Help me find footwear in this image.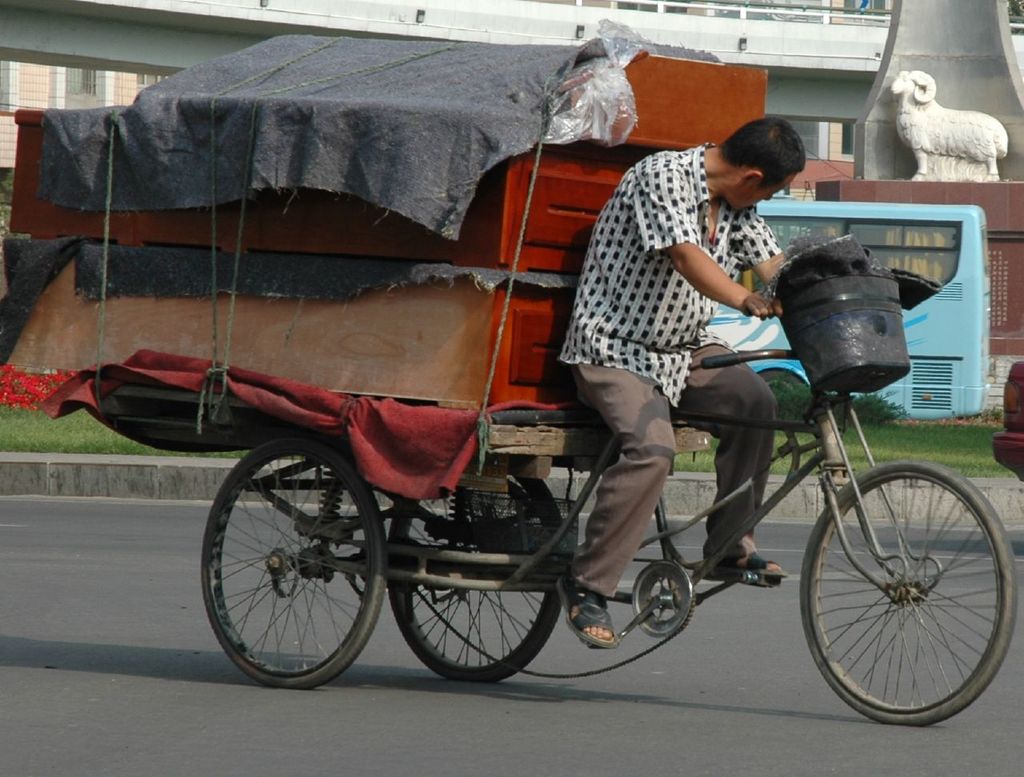
Found it: <box>553,563,618,648</box>.
